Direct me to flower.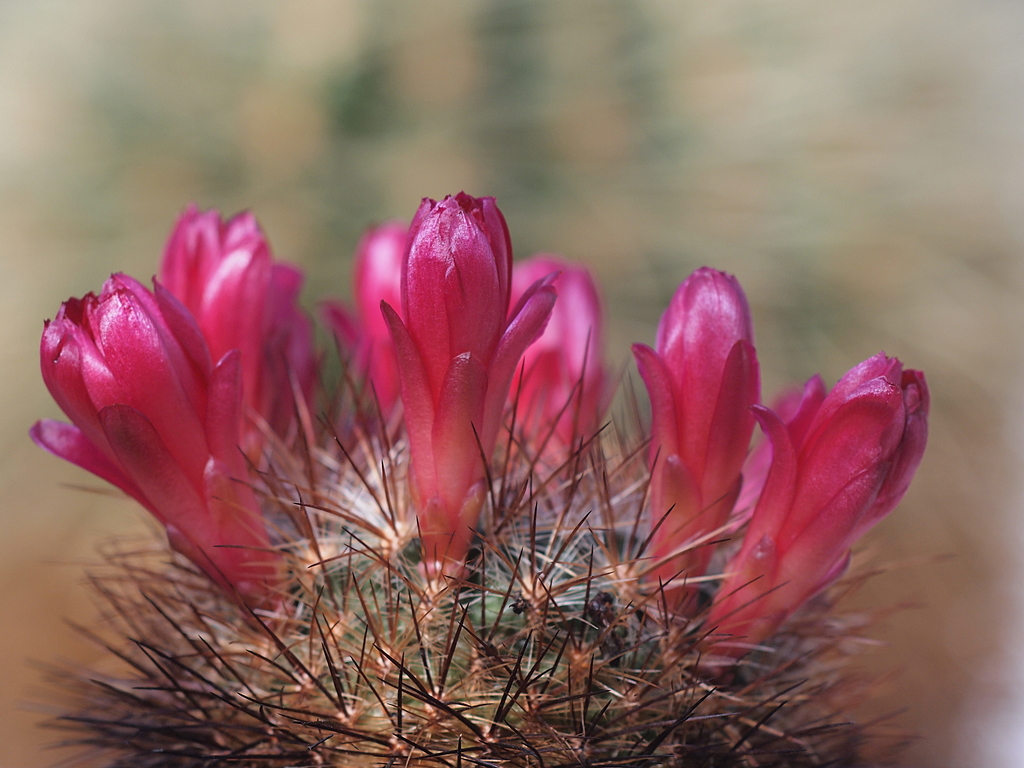
Direction: x1=700 y1=356 x2=932 y2=664.
